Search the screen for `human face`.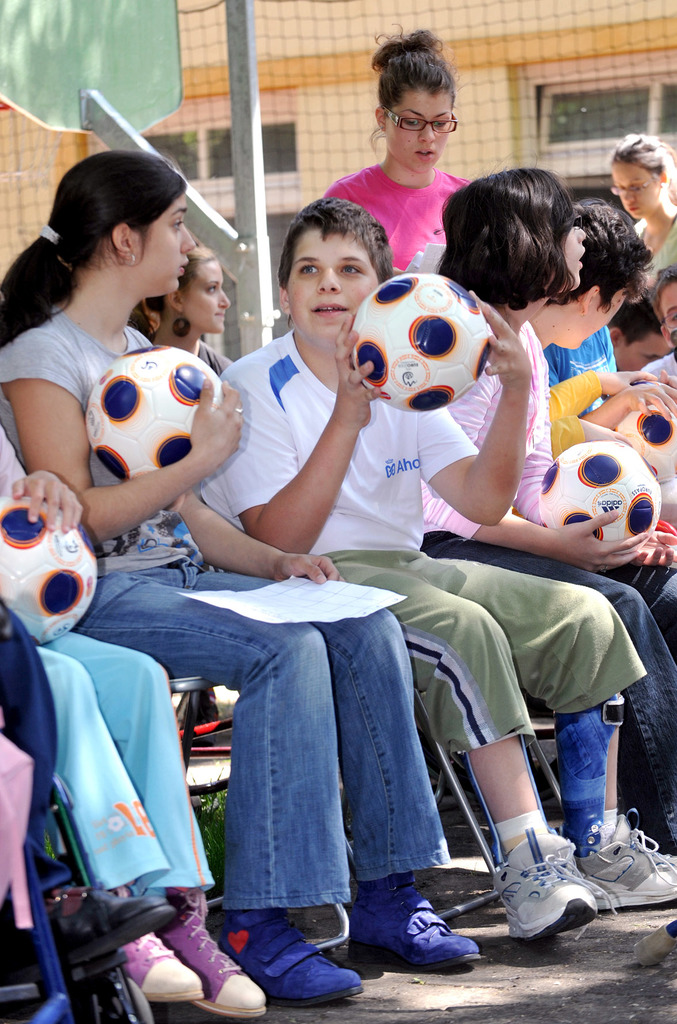
Found at [x1=286, y1=228, x2=378, y2=348].
